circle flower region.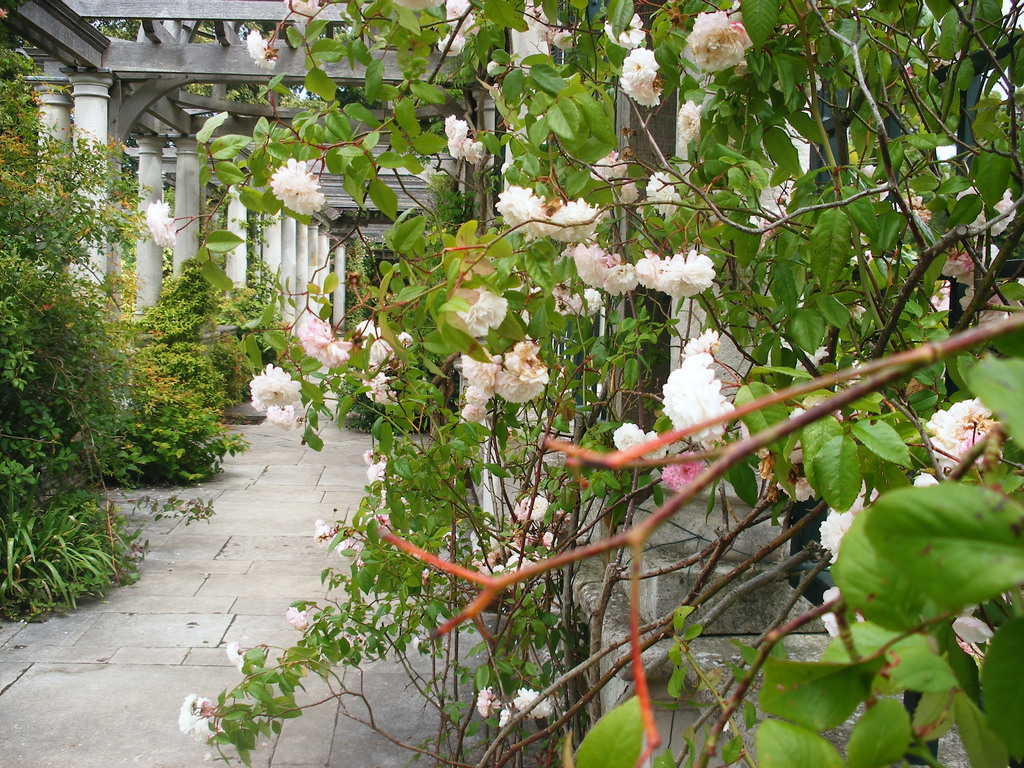
Region: bbox=[964, 266, 1013, 331].
